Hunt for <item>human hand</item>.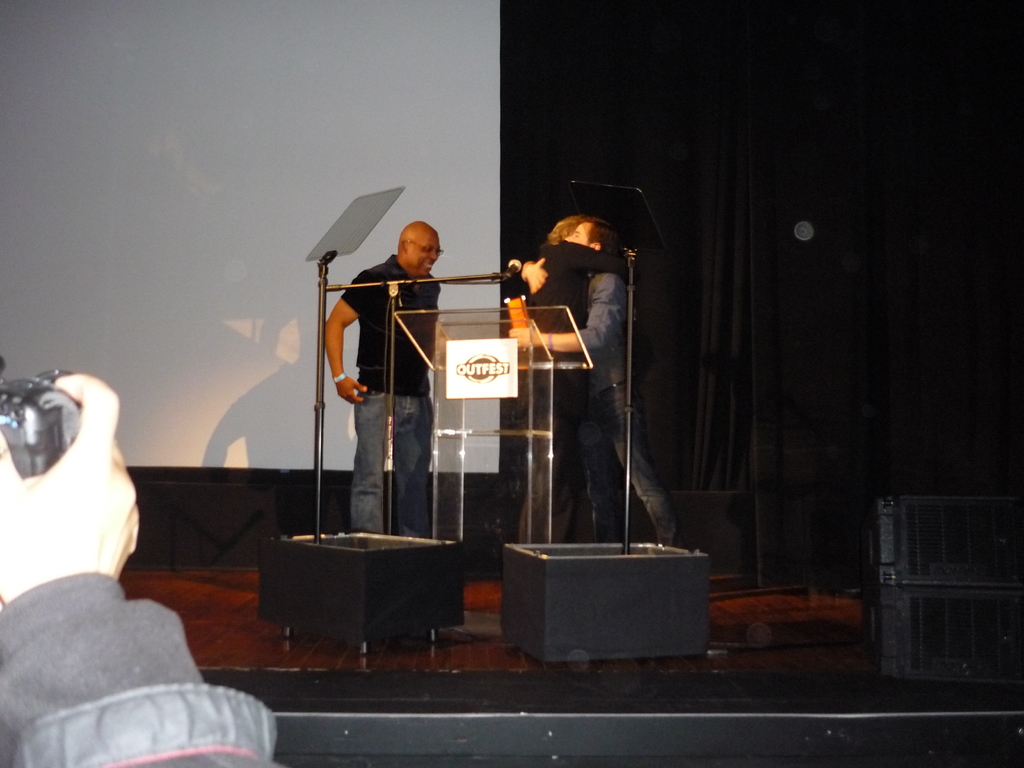
Hunted down at (508,322,545,348).
